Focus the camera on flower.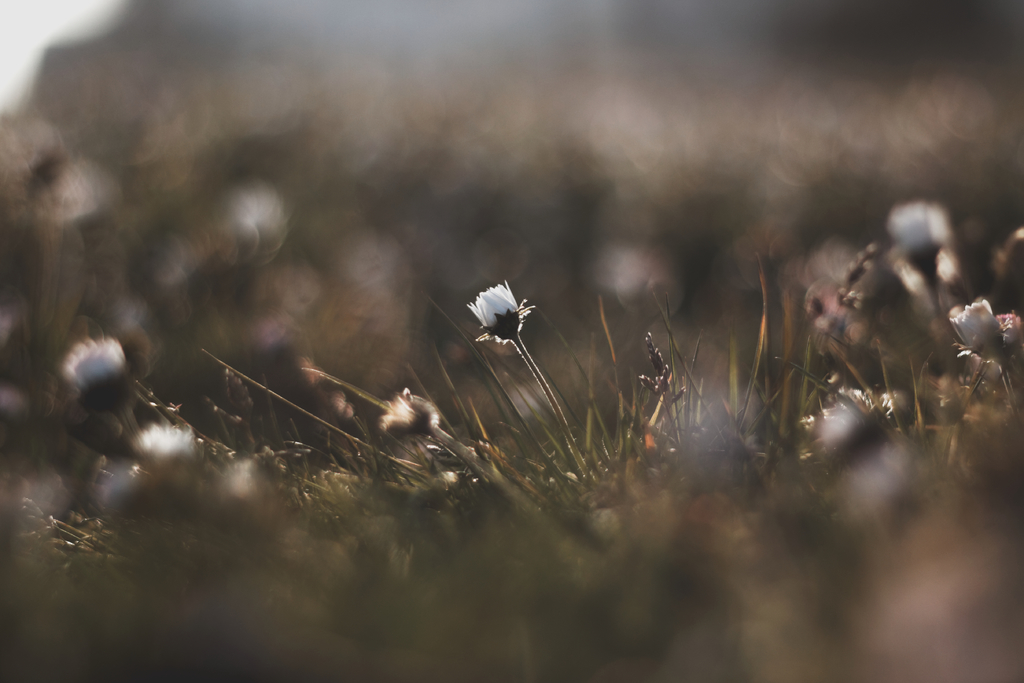
Focus region: Rect(945, 294, 1014, 368).
